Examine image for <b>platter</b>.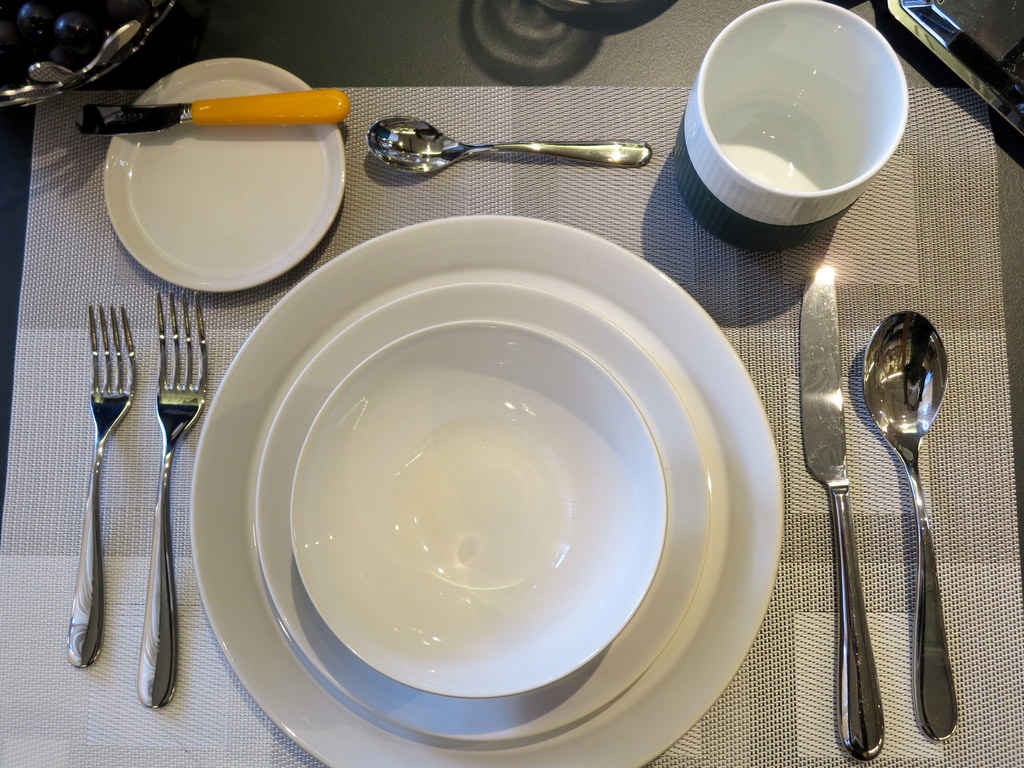
Examination result: {"left": 102, "top": 61, "right": 345, "bottom": 294}.
